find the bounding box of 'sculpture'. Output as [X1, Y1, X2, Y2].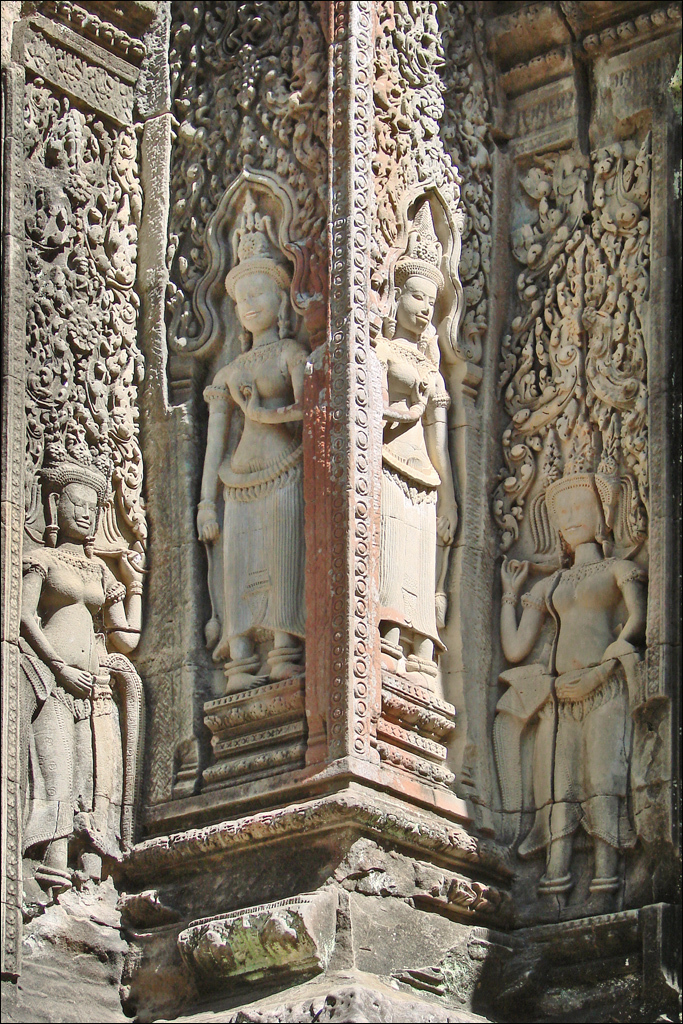
[366, 207, 460, 695].
